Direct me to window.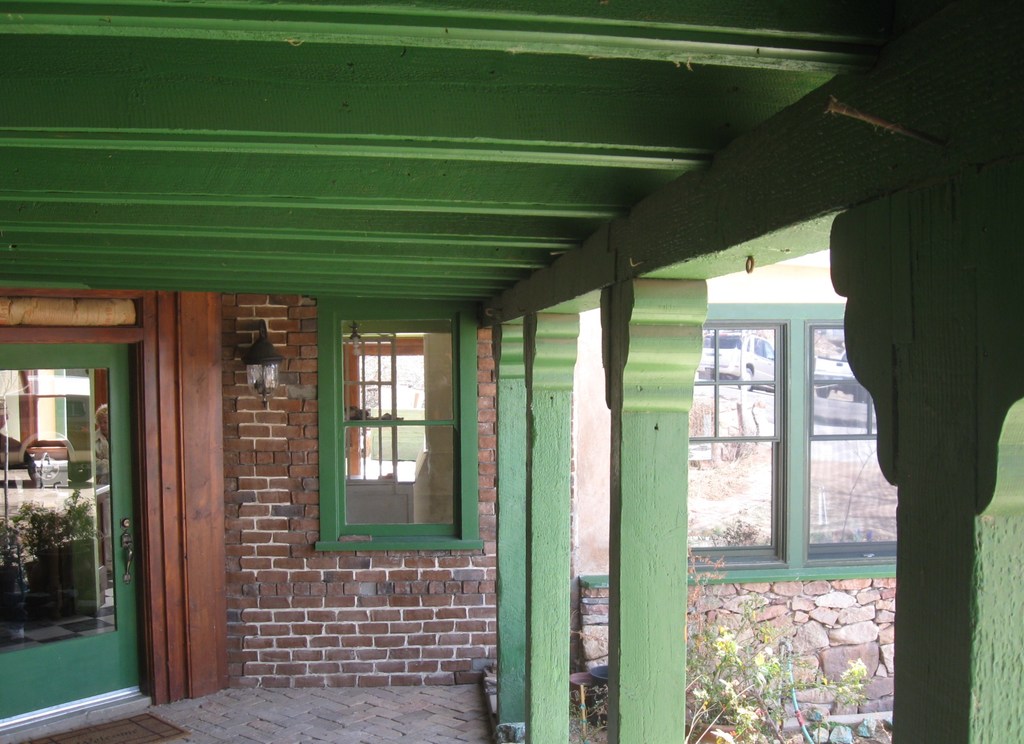
Direction: x1=323 y1=299 x2=458 y2=549.
